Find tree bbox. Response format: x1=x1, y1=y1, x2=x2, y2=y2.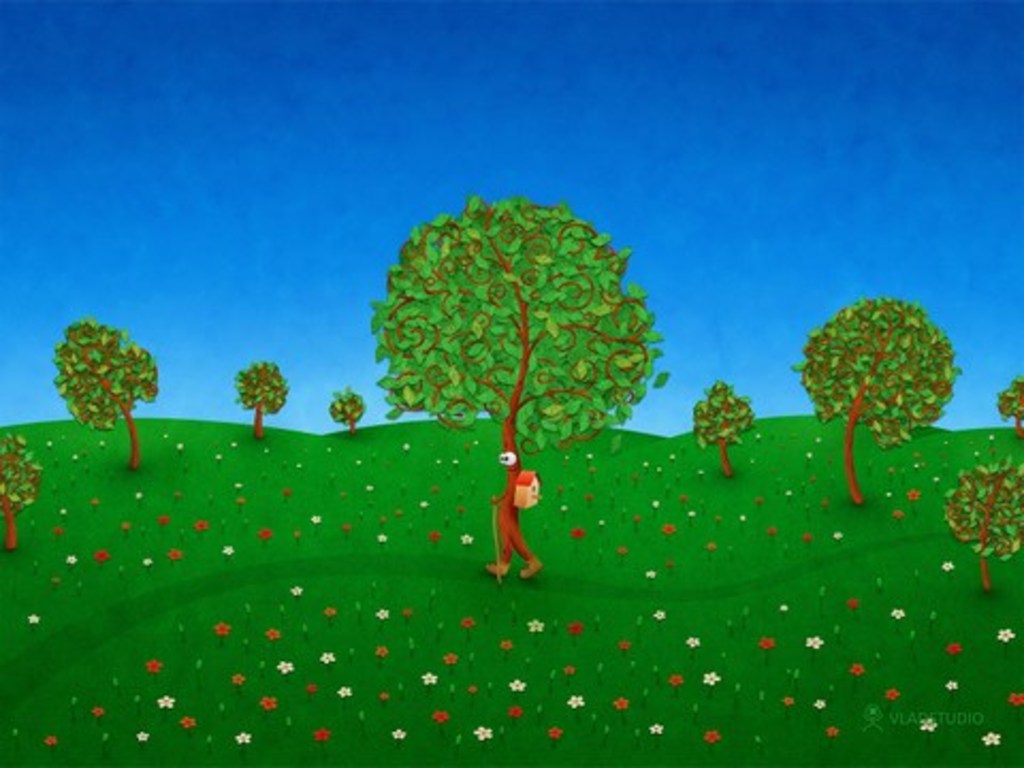
x1=237, y1=361, x2=288, y2=433.
